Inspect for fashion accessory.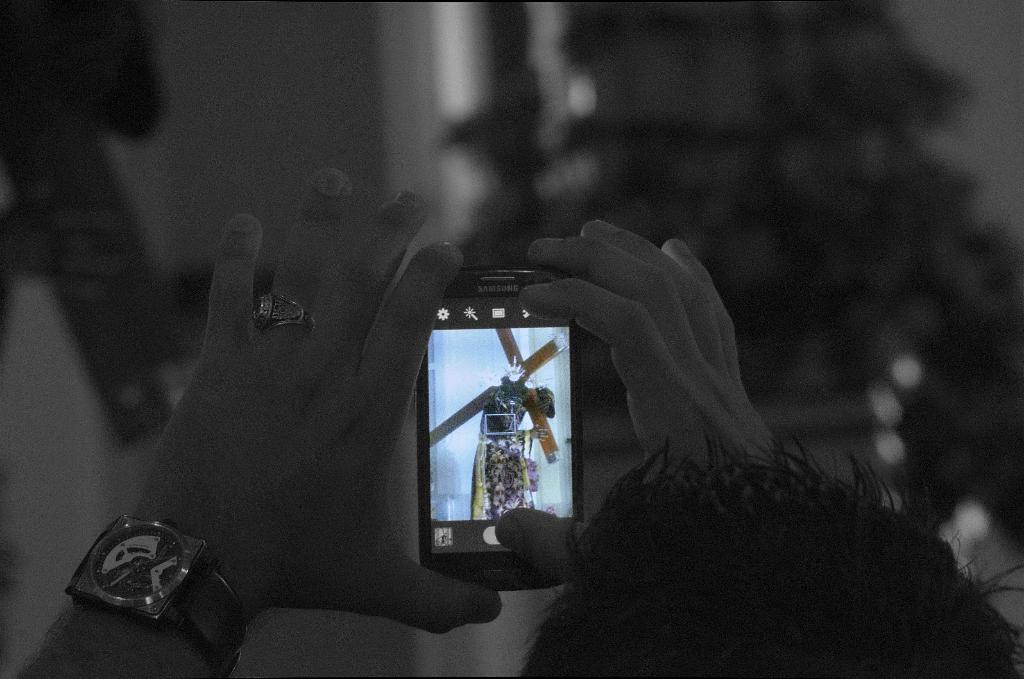
Inspection: select_region(52, 514, 248, 678).
